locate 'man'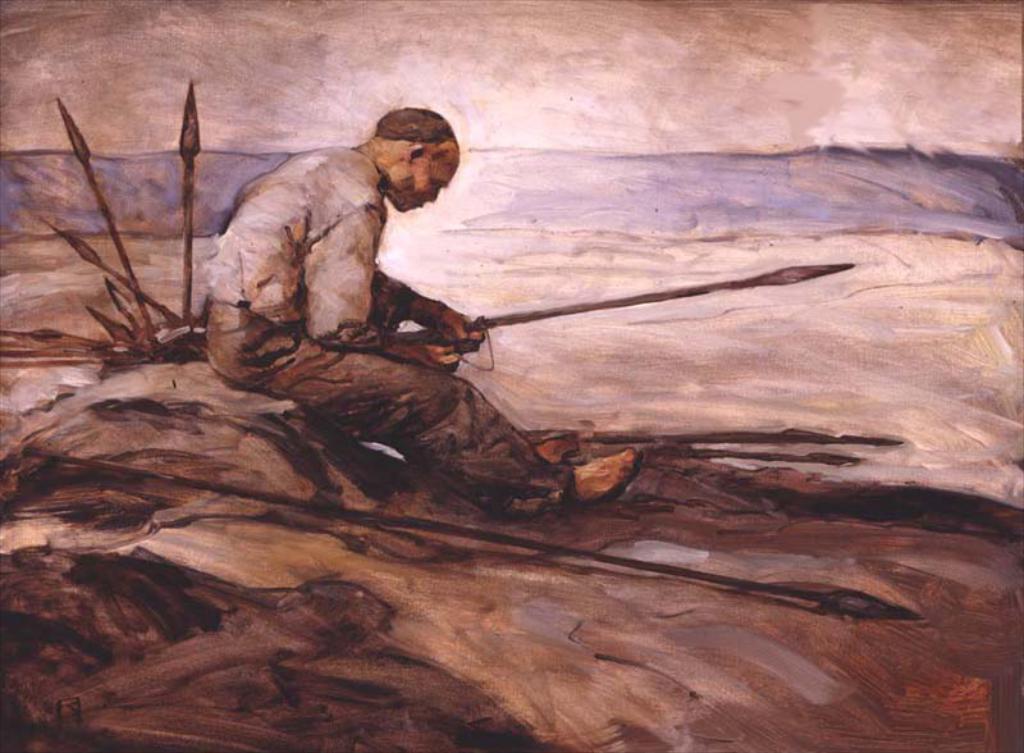
(207, 99, 631, 520)
